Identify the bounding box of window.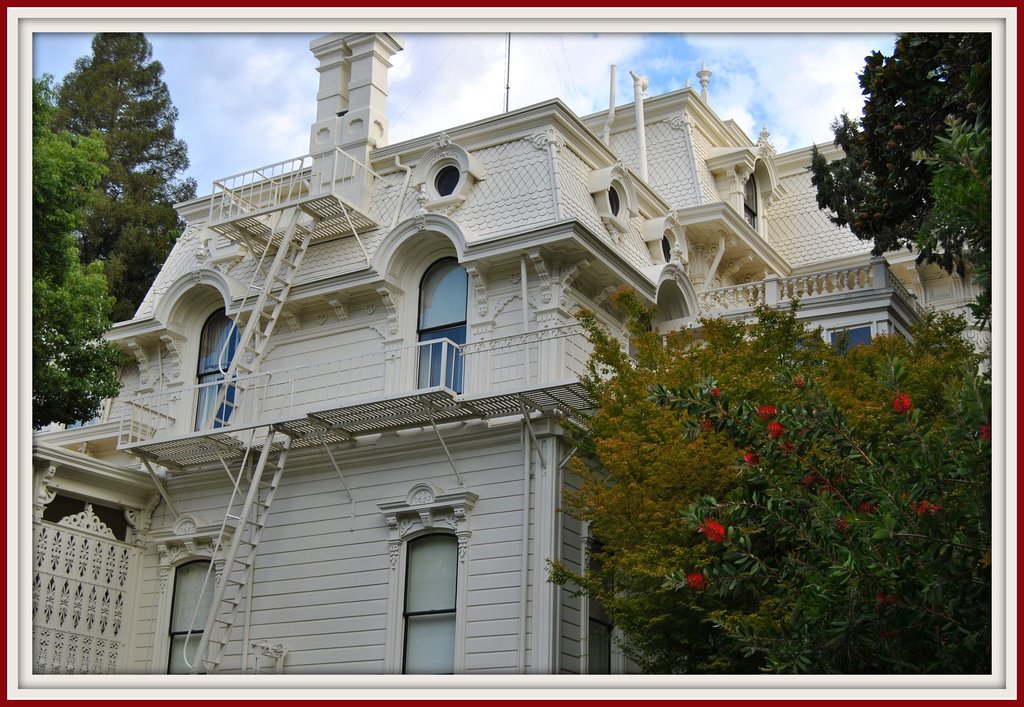
[left=161, top=548, right=229, bottom=672].
